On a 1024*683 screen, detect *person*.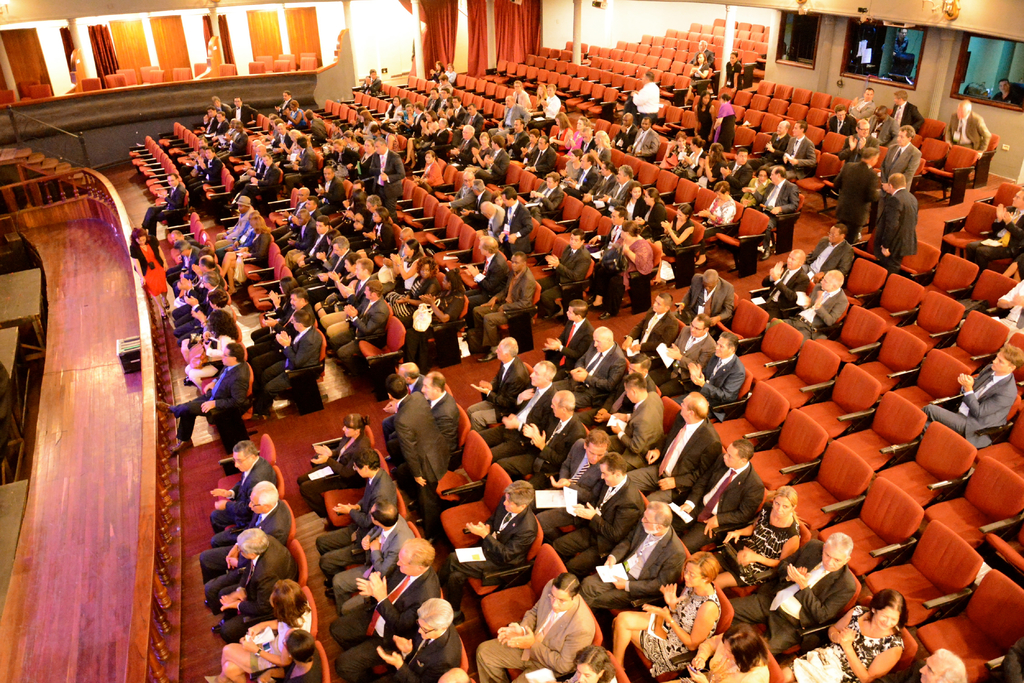
(536,234,591,317).
